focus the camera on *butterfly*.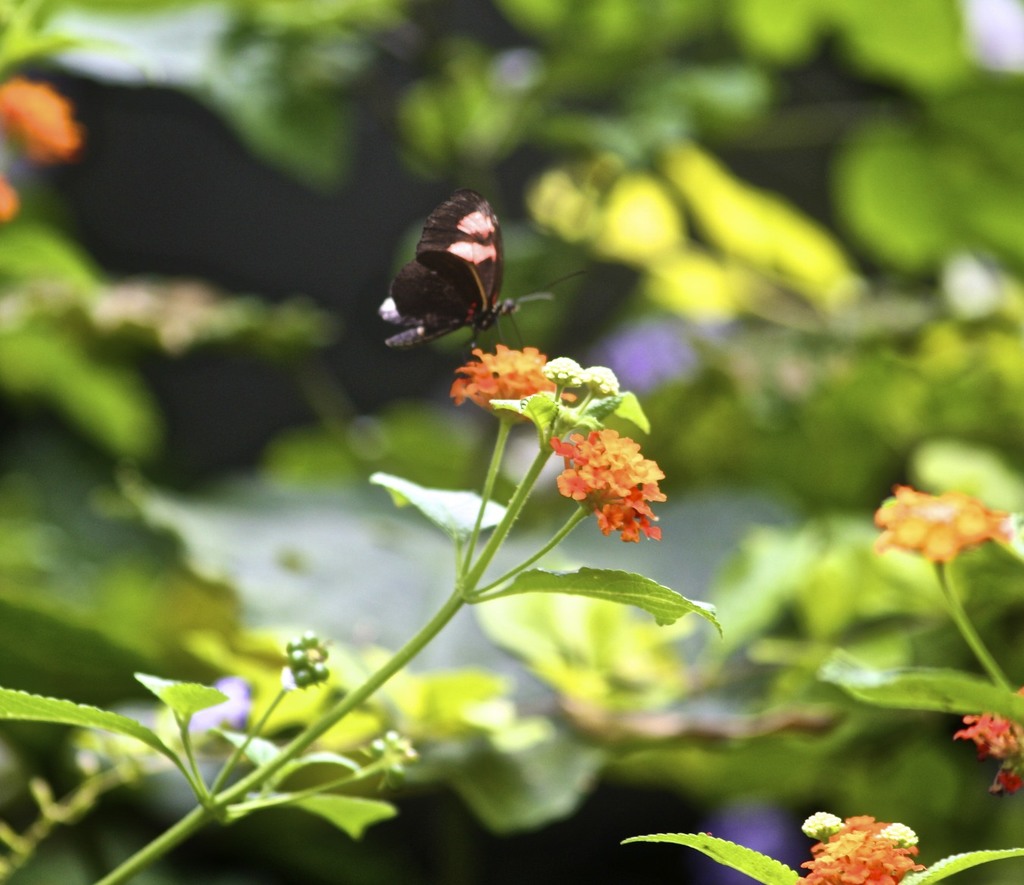
Focus region: 391,177,548,359.
